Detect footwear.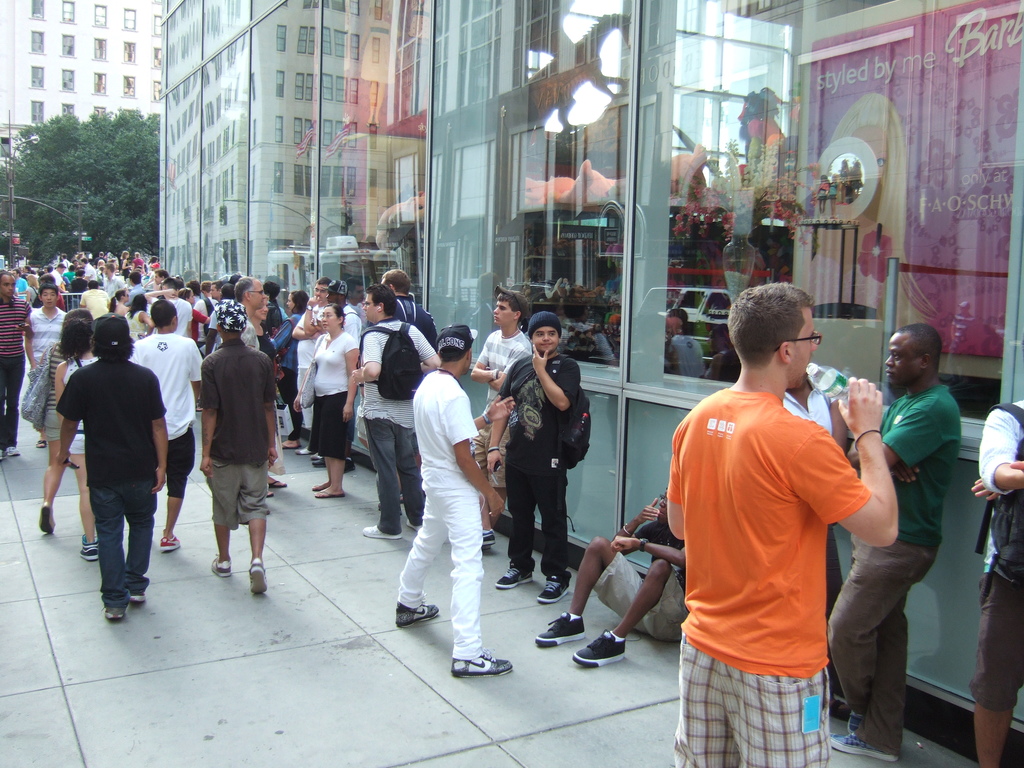
Detected at [159, 531, 182, 555].
